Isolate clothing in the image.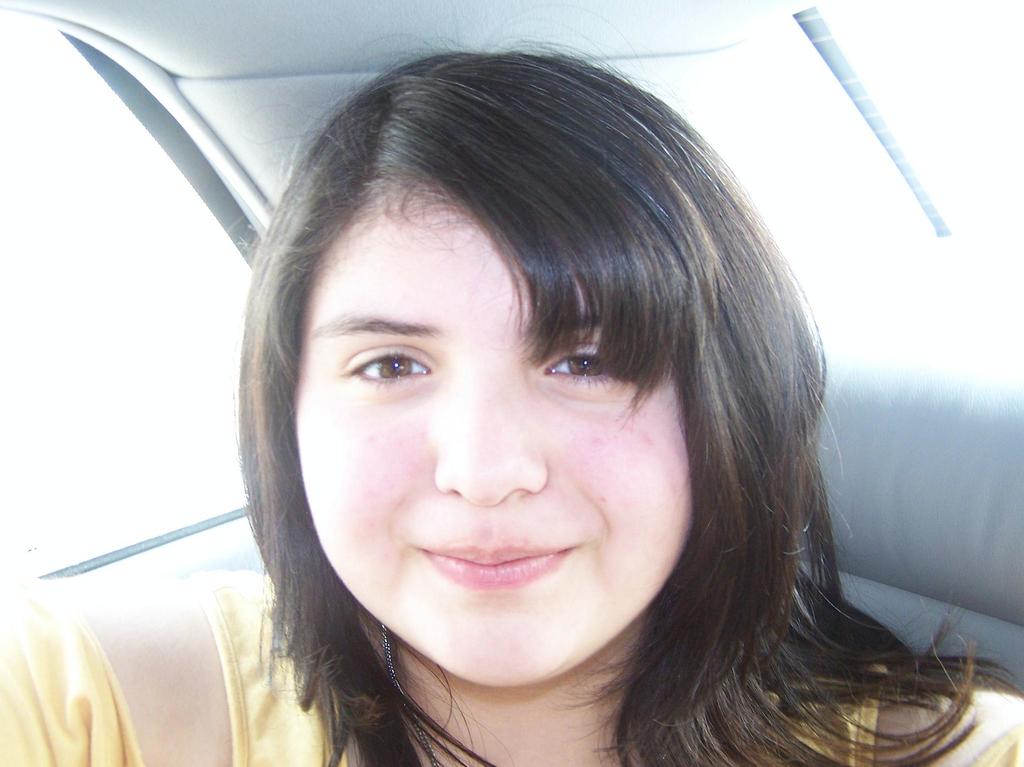
Isolated region: [0, 551, 1023, 766].
